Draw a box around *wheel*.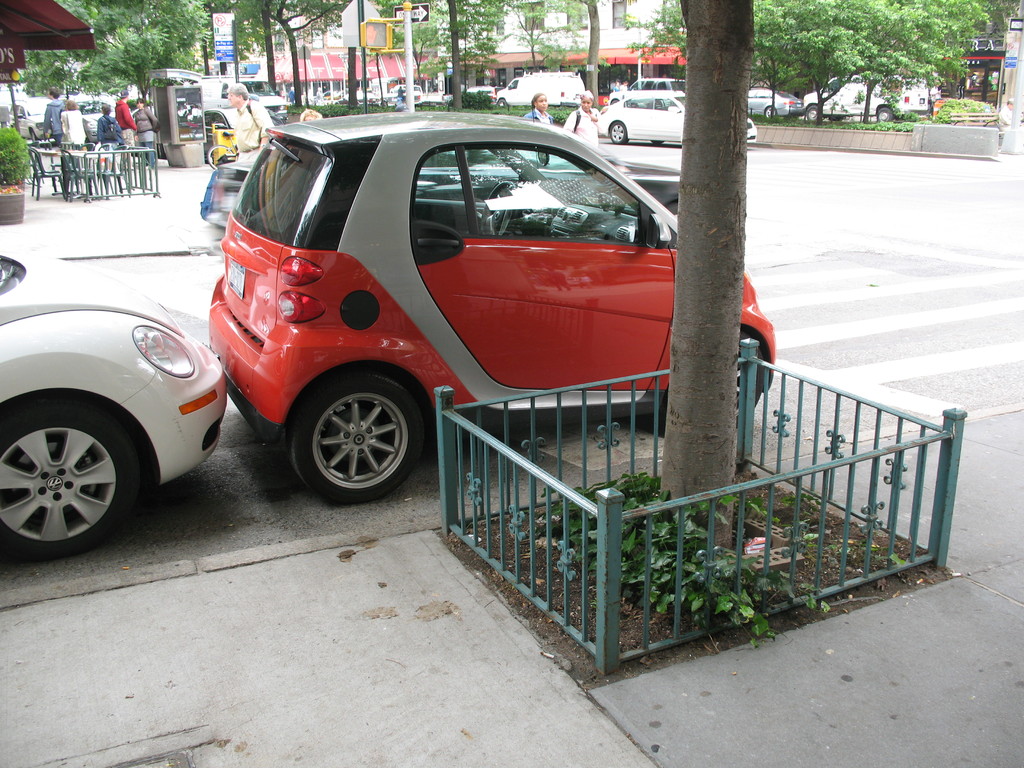
[x1=276, y1=372, x2=413, y2=490].
